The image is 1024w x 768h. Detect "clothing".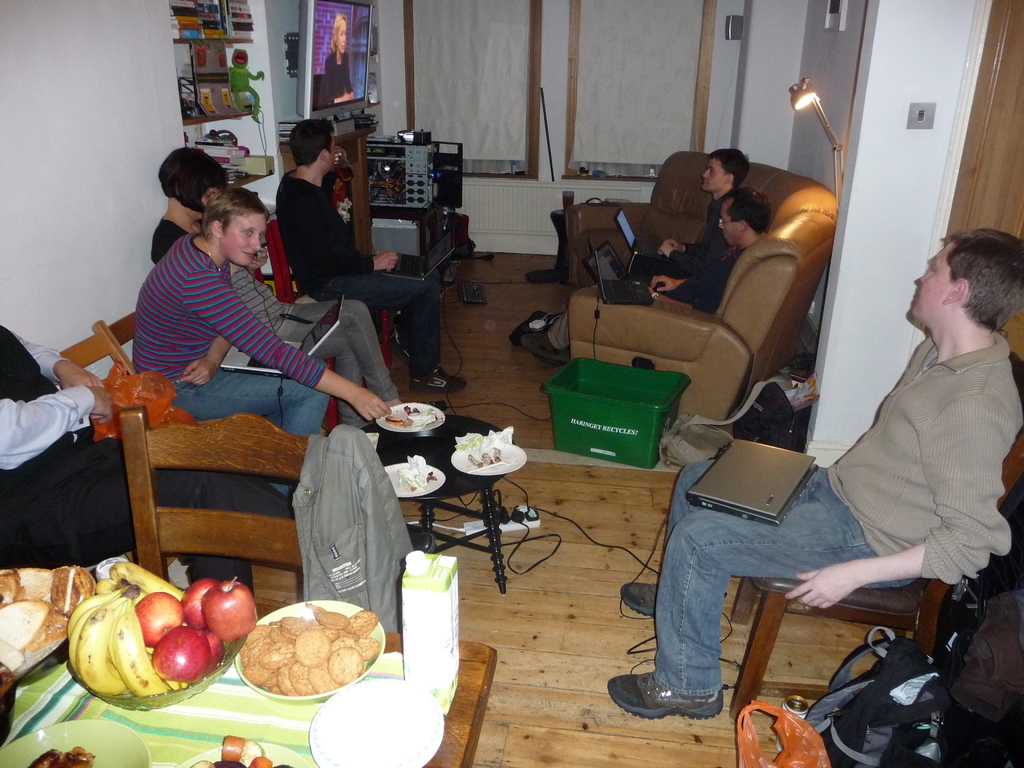
Detection: locate(547, 246, 737, 353).
